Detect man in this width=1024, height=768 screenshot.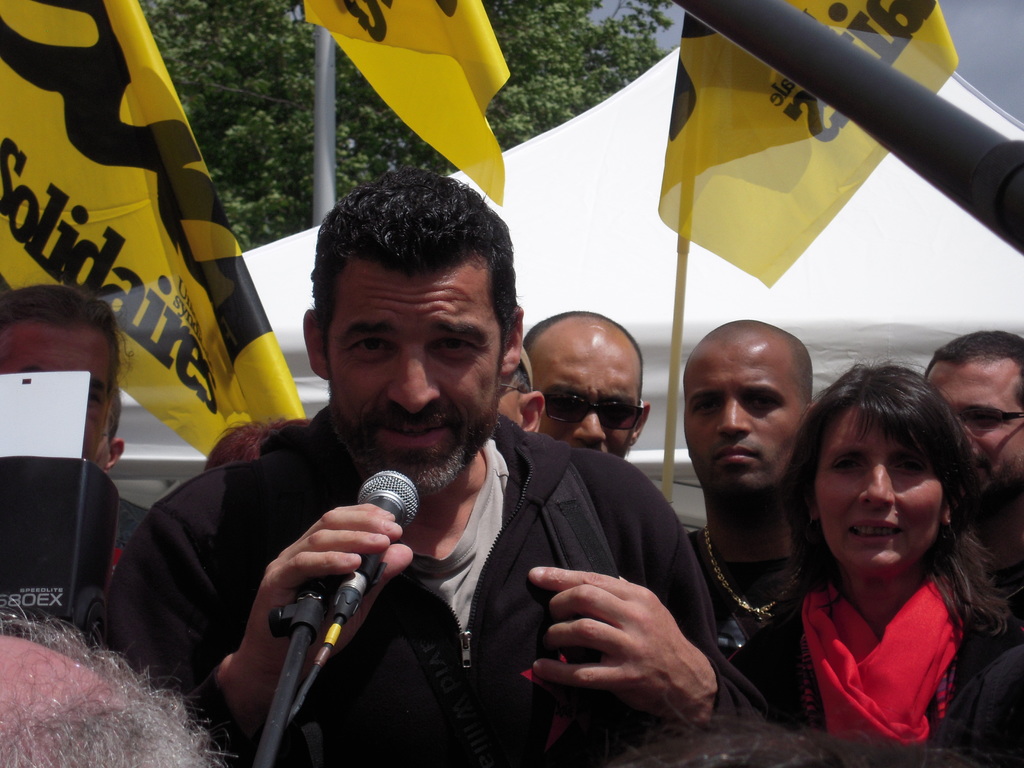
Detection: pyautogui.locateOnScreen(681, 320, 822, 728).
